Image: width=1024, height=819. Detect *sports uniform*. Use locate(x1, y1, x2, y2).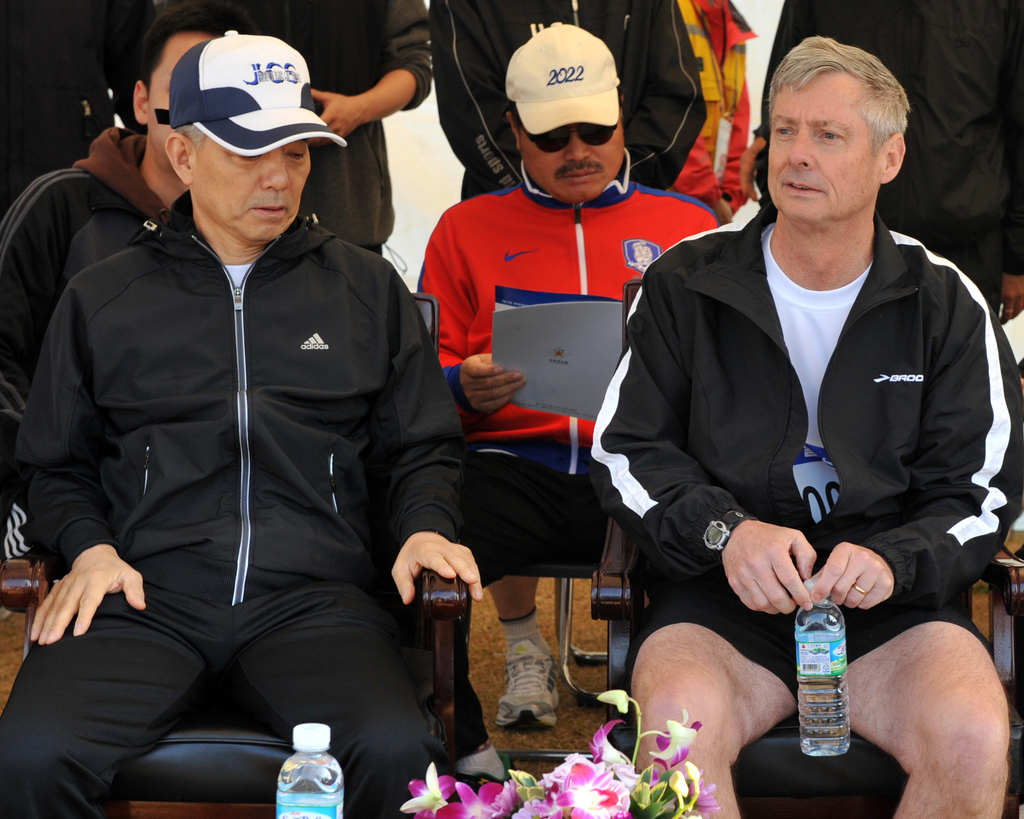
locate(428, 0, 709, 198).
